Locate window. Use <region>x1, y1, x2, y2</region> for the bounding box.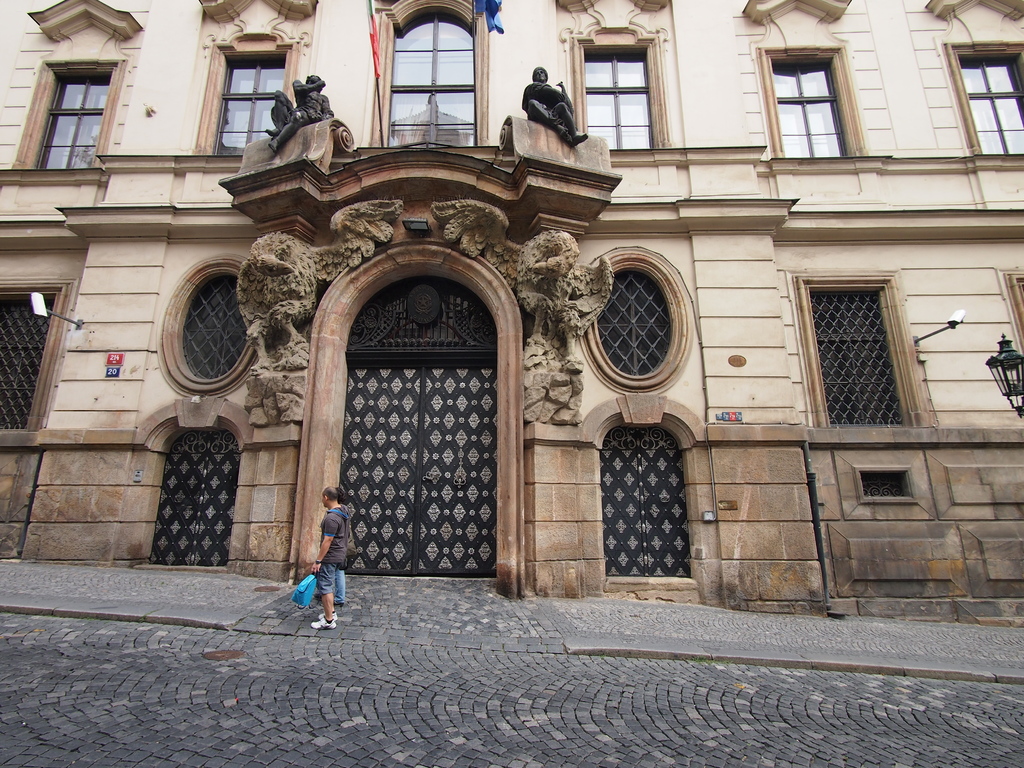
<region>213, 53, 289, 154</region>.
